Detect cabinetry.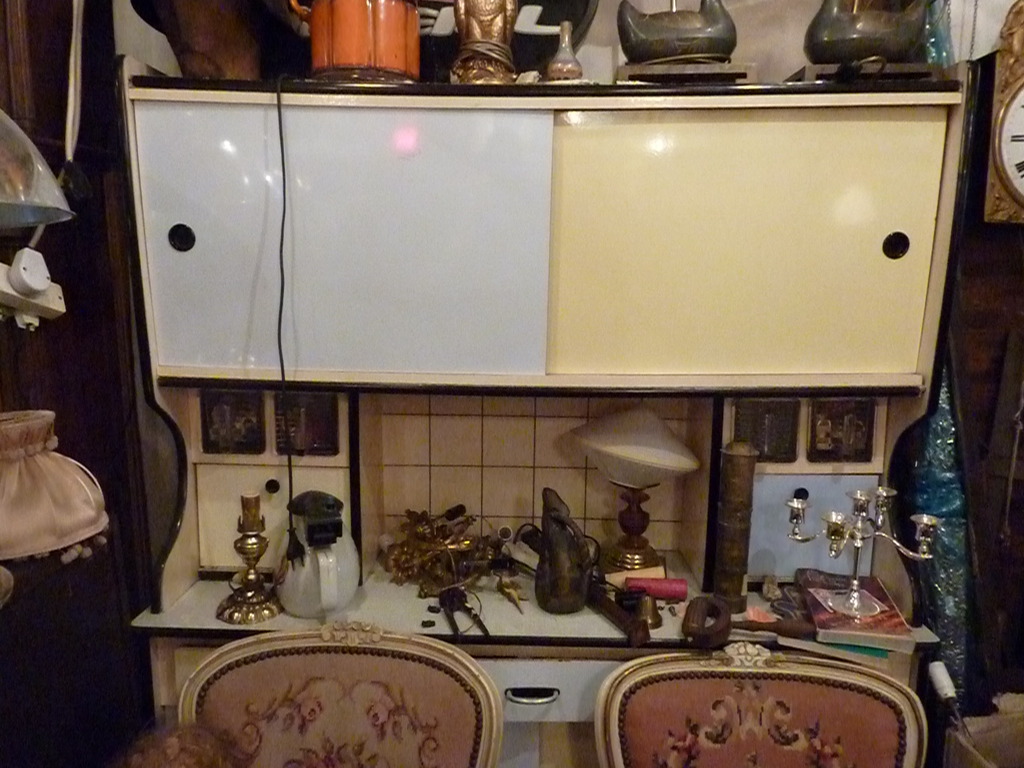
Detected at <box>158,641,911,767</box>.
